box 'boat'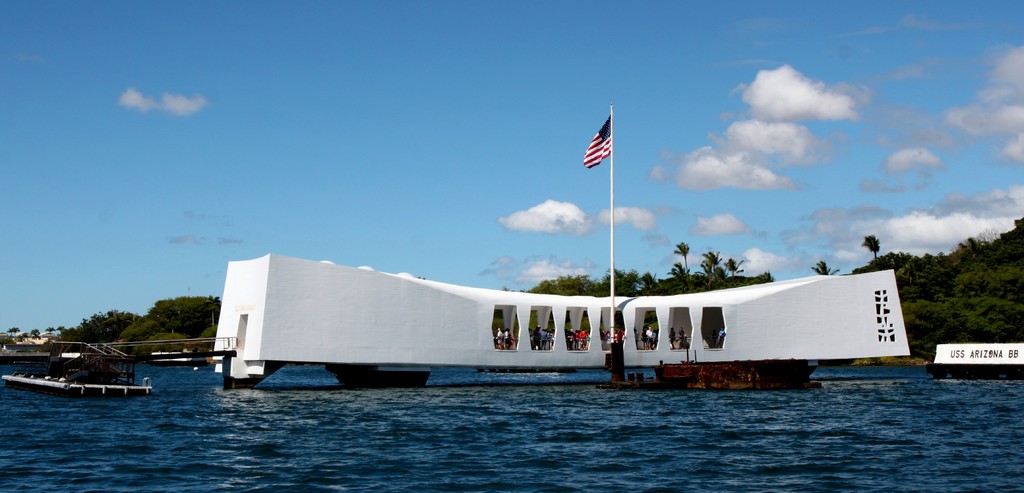
rect(0, 349, 159, 403)
